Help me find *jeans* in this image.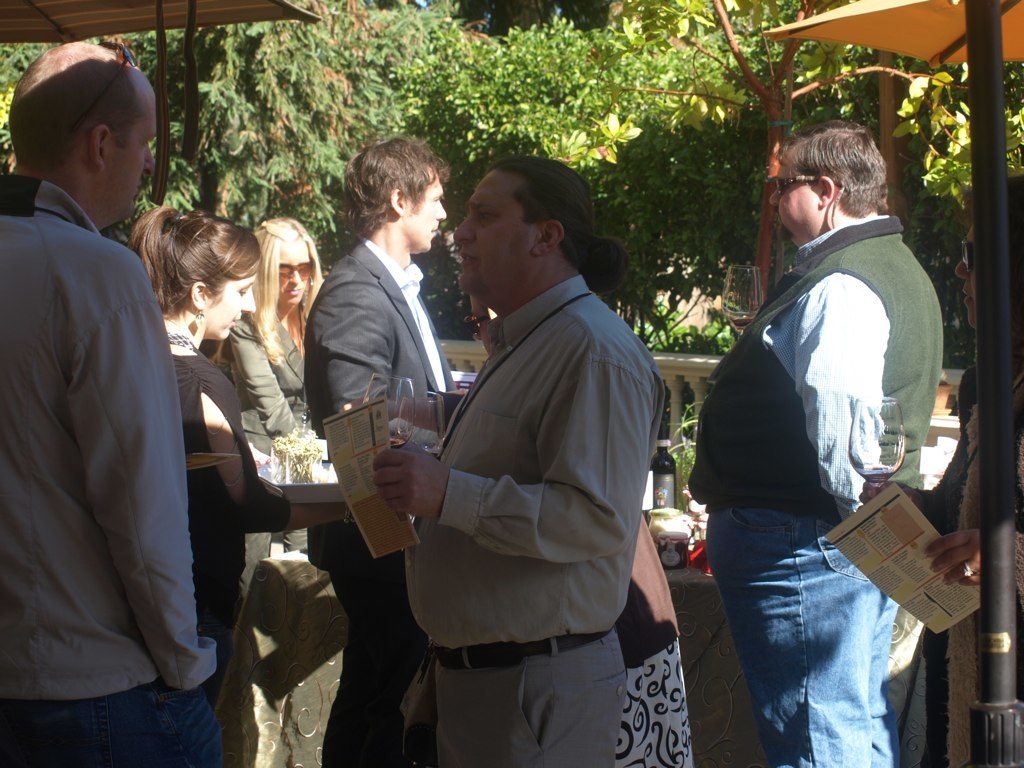
Found it: 716,510,934,767.
